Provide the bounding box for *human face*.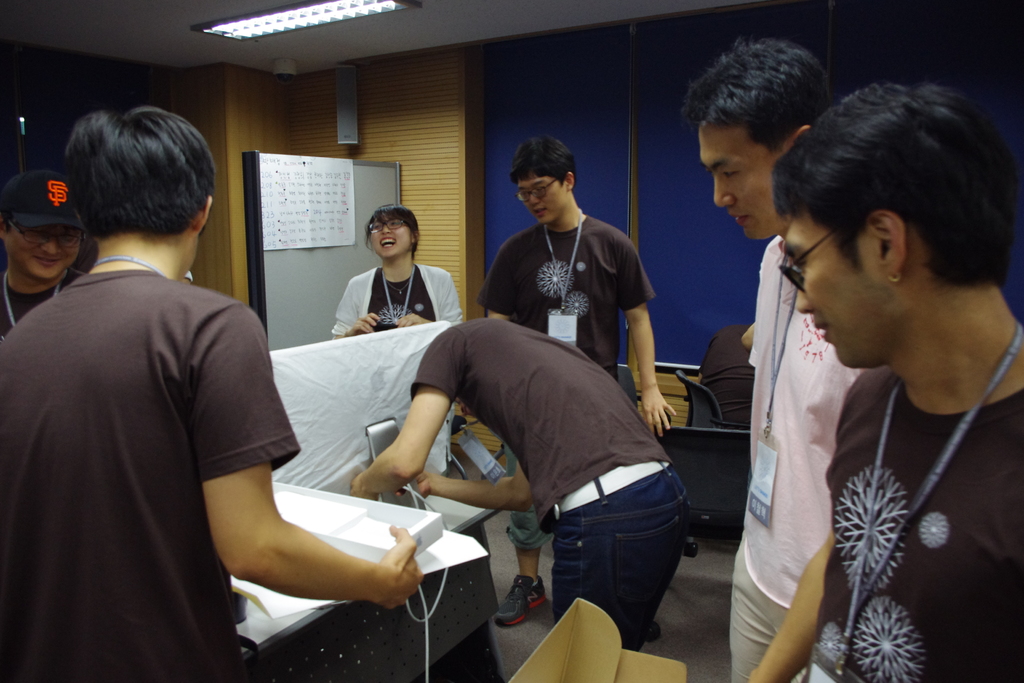
locate(514, 162, 569, 226).
